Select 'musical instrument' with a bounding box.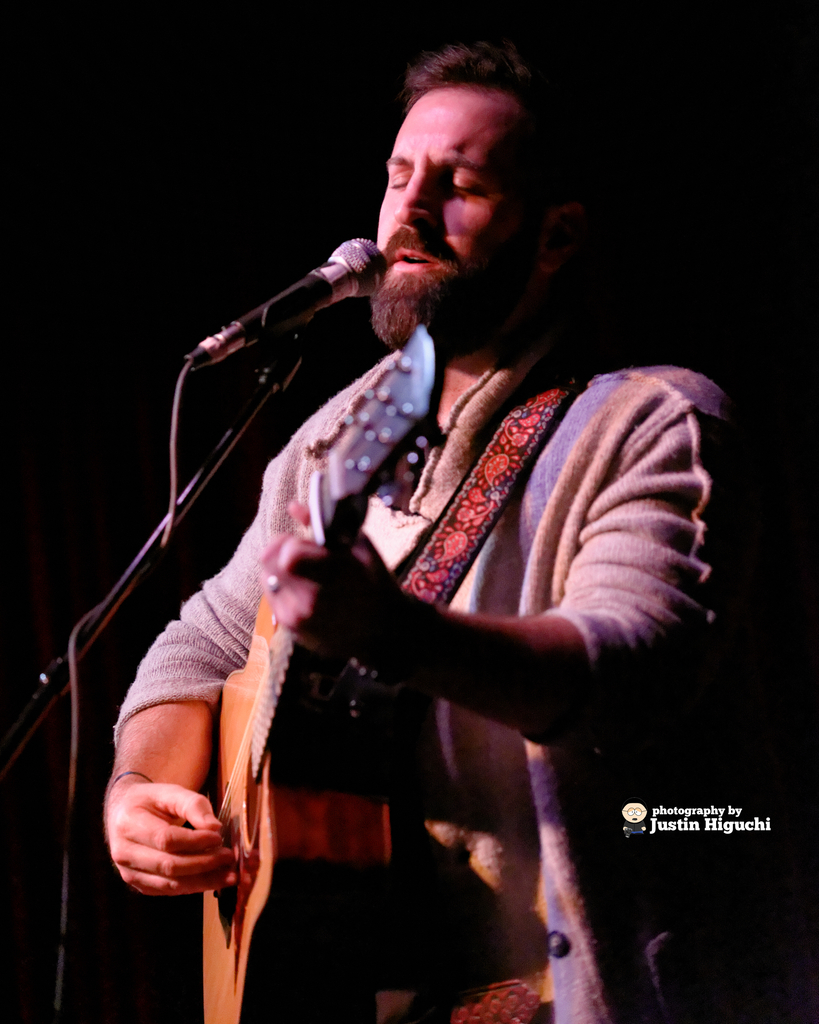
l=201, t=321, r=448, b=1023.
